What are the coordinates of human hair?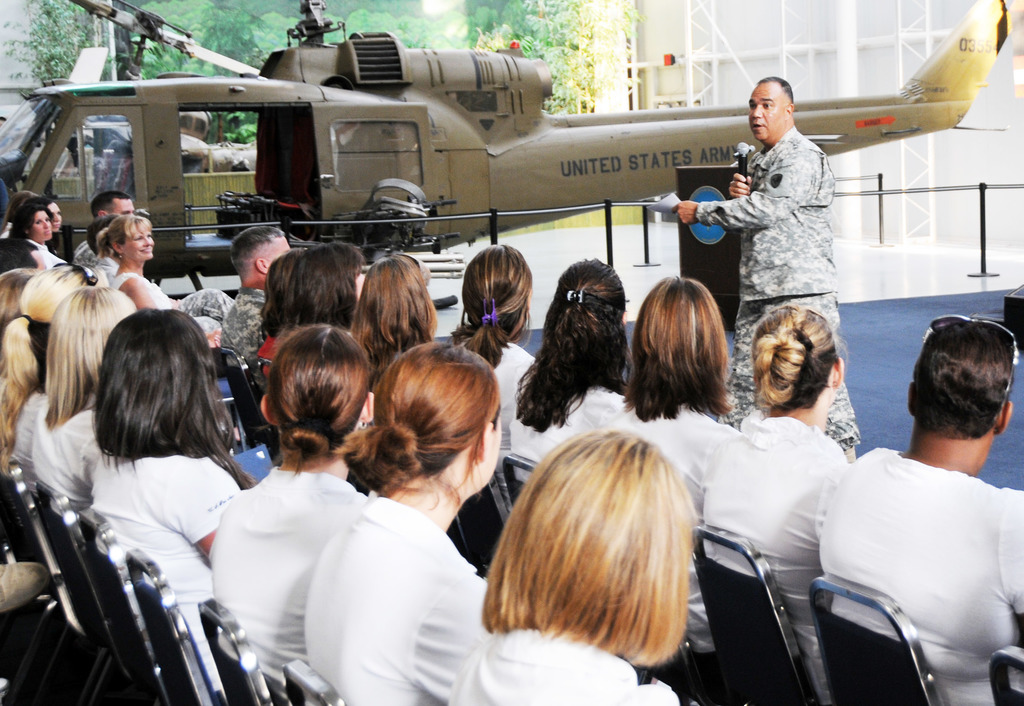
<box>88,303,260,493</box>.
